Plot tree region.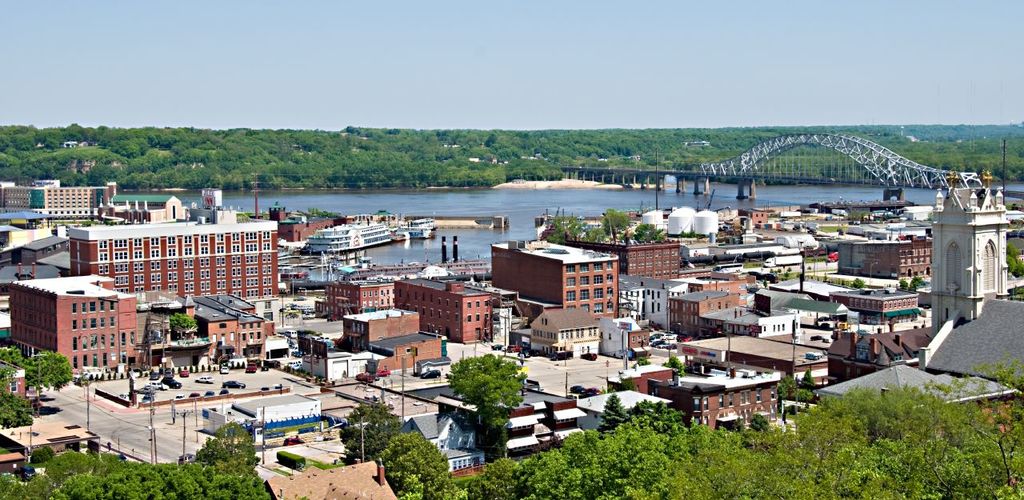
Plotted at rect(568, 221, 606, 244).
